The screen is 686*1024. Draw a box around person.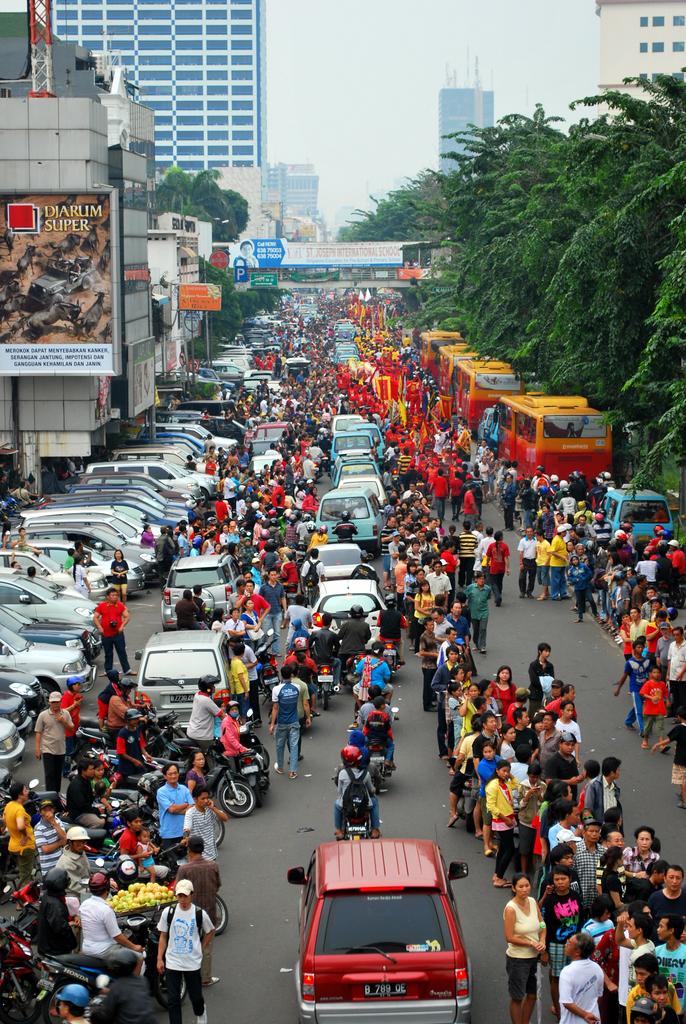
<bbox>61, 675, 86, 737</bbox>.
